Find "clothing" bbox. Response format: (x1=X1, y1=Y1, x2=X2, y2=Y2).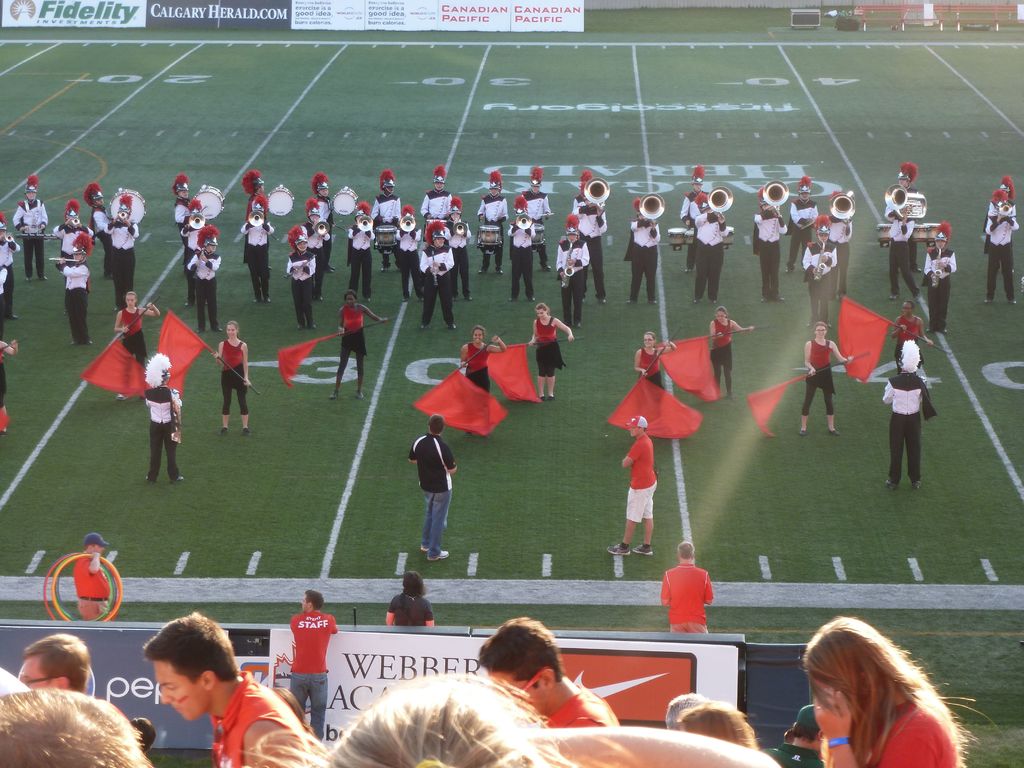
(x1=287, y1=253, x2=317, y2=316).
